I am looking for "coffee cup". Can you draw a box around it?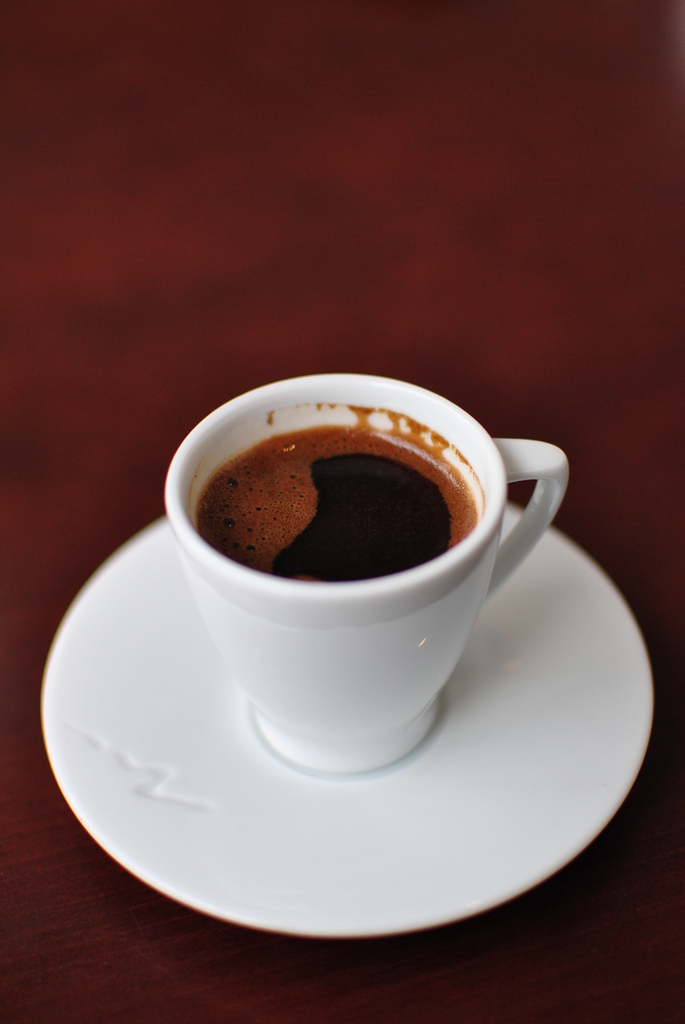
Sure, the bounding box is (160, 366, 571, 776).
